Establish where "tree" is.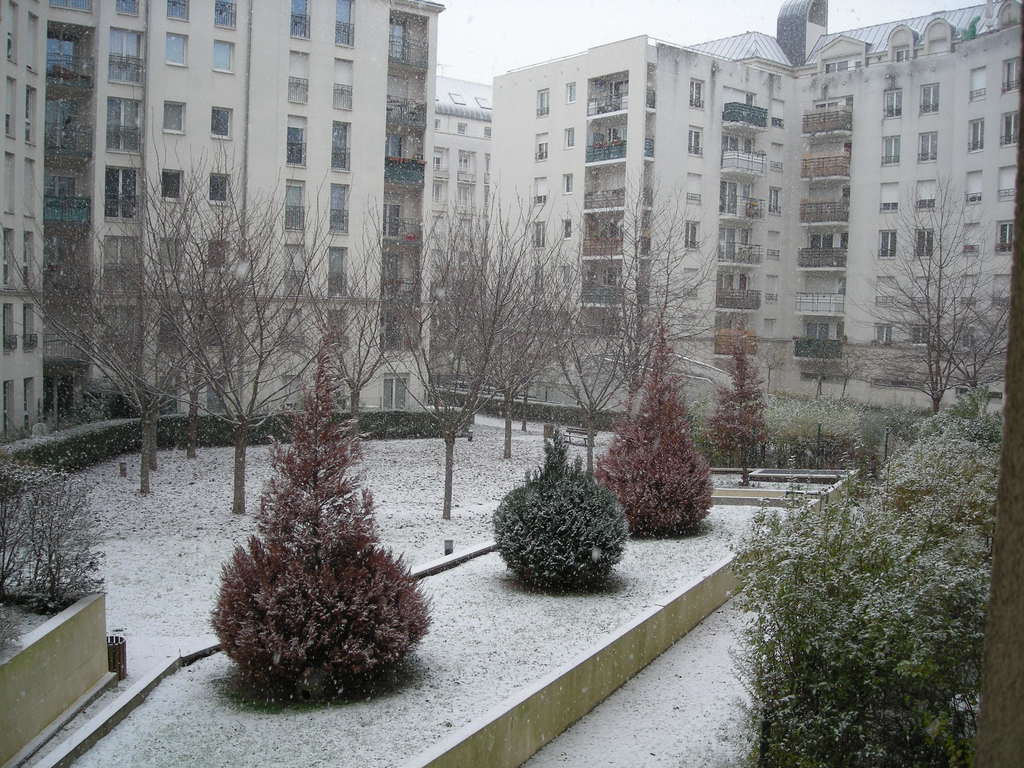
Established at l=593, t=343, r=714, b=536.
